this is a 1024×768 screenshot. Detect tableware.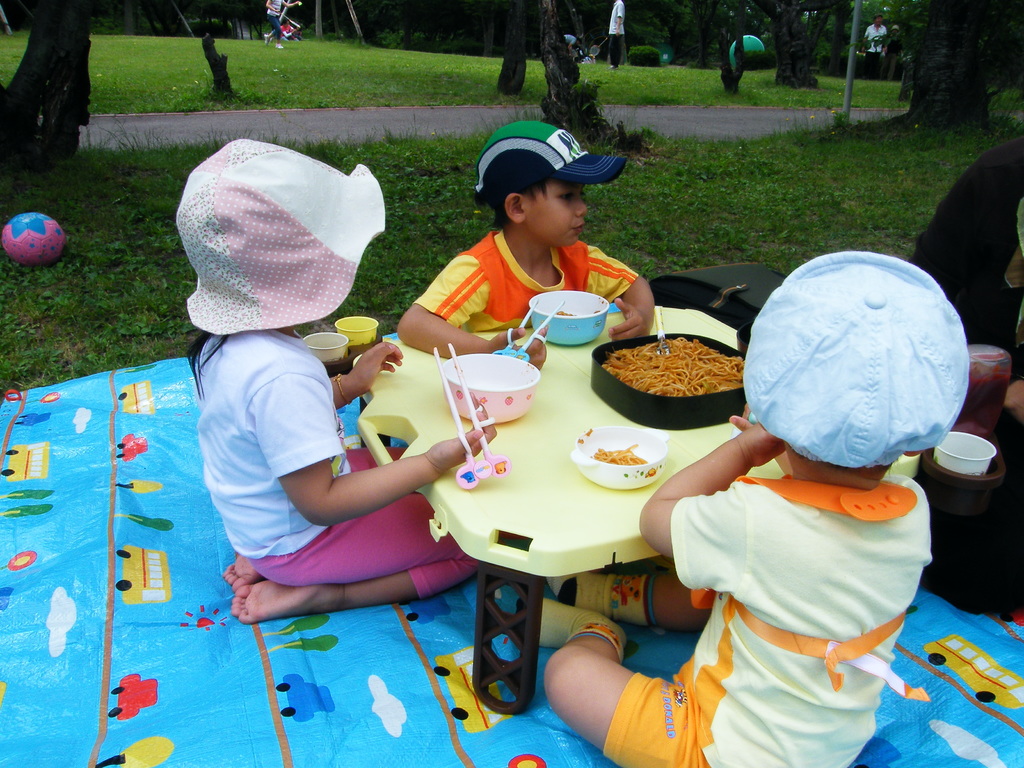
<bbox>930, 431, 996, 474</bbox>.
